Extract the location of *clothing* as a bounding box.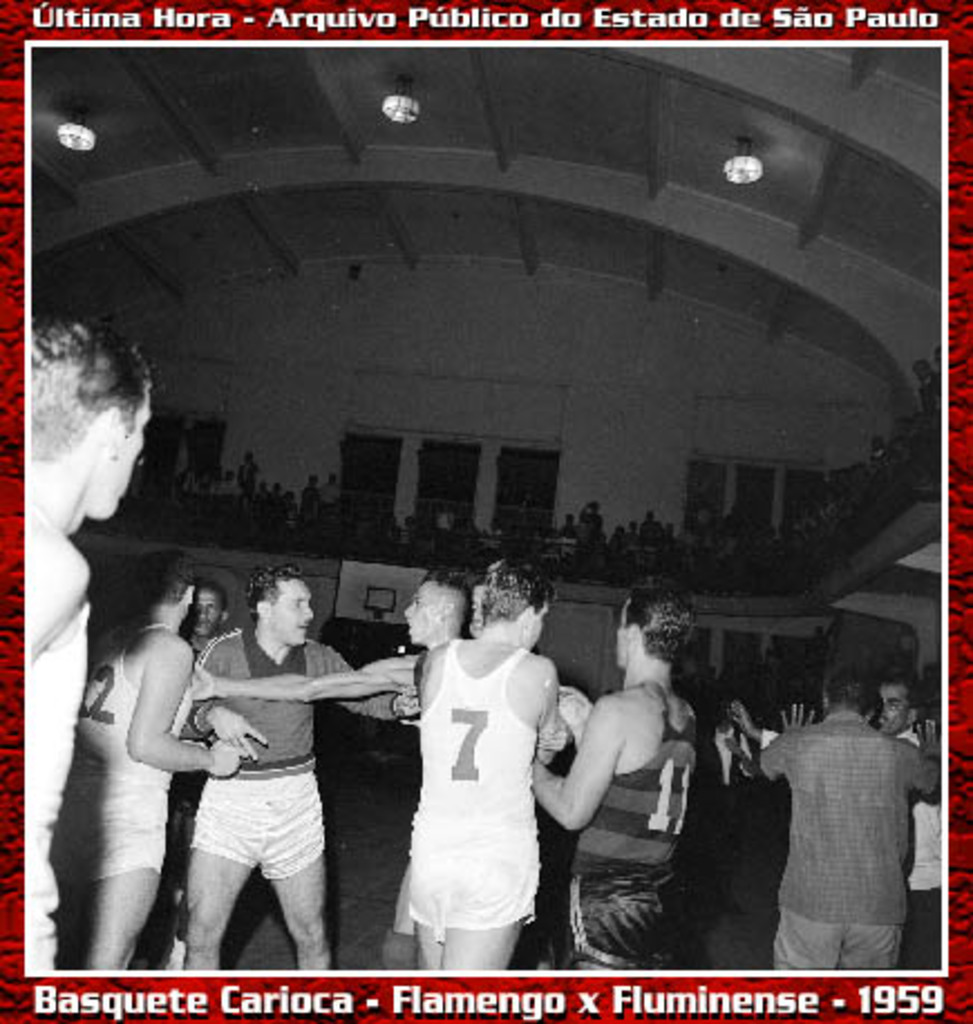
<bbox>0, 483, 89, 984</bbox>.
